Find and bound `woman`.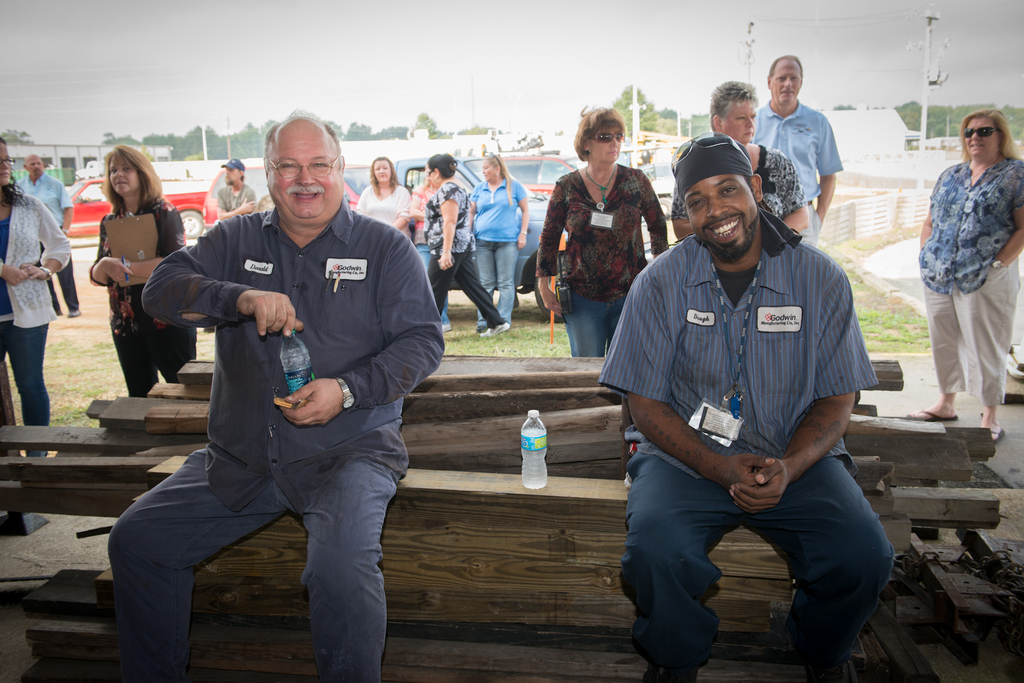
Bound: crop(412, 158, 466, 328).
